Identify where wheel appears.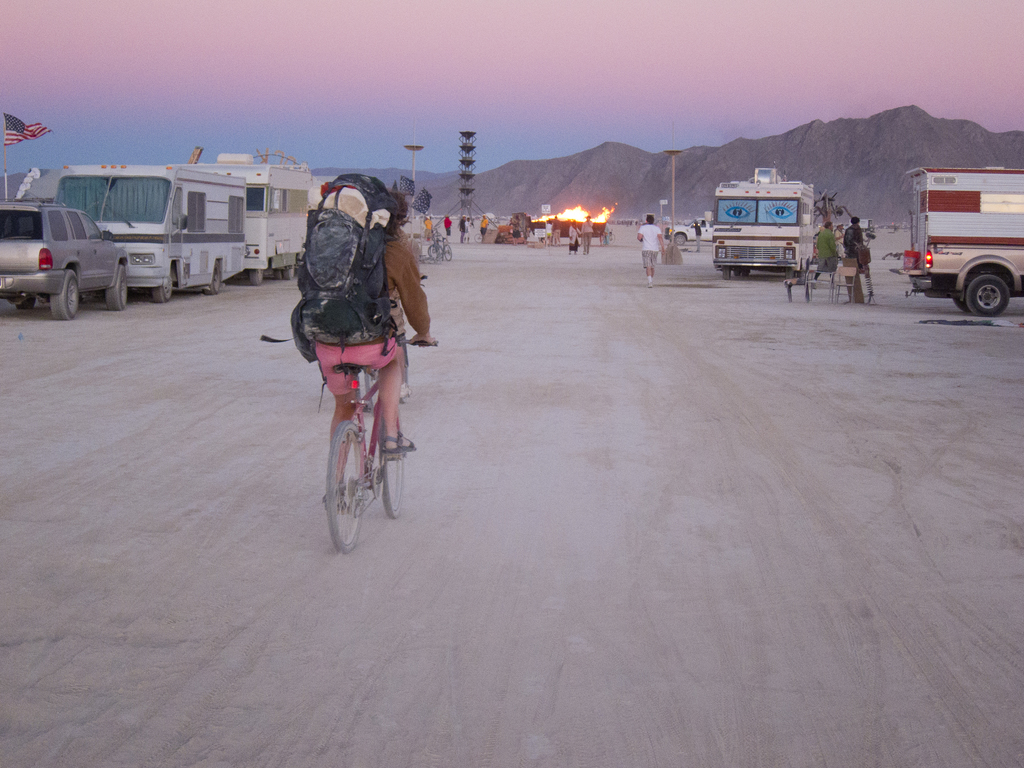
Appears at Rect(784, 268, 794, 278).
